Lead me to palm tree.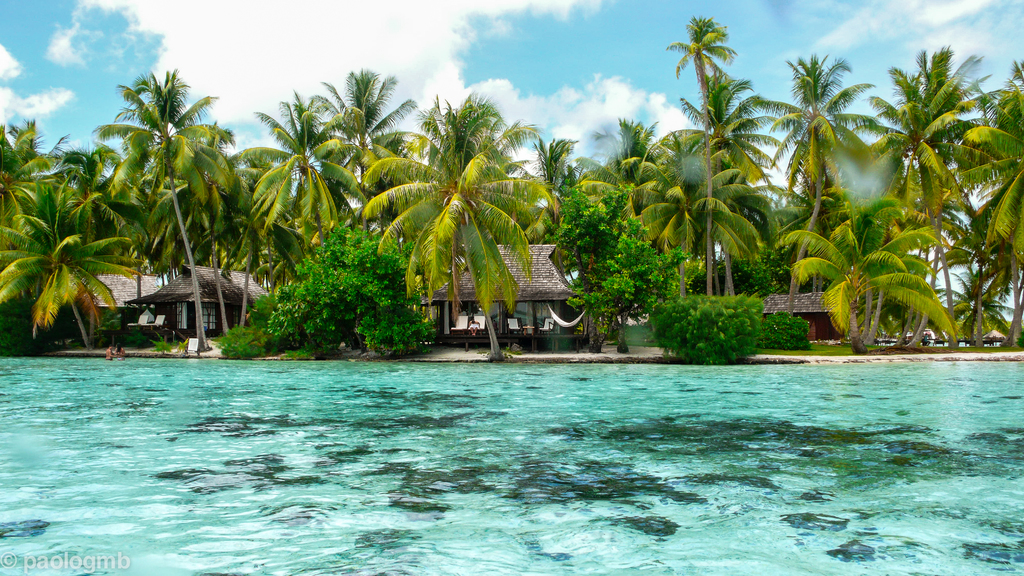
Lead to pyautogui.locateOnScreen(47, 169, 107, 310).
